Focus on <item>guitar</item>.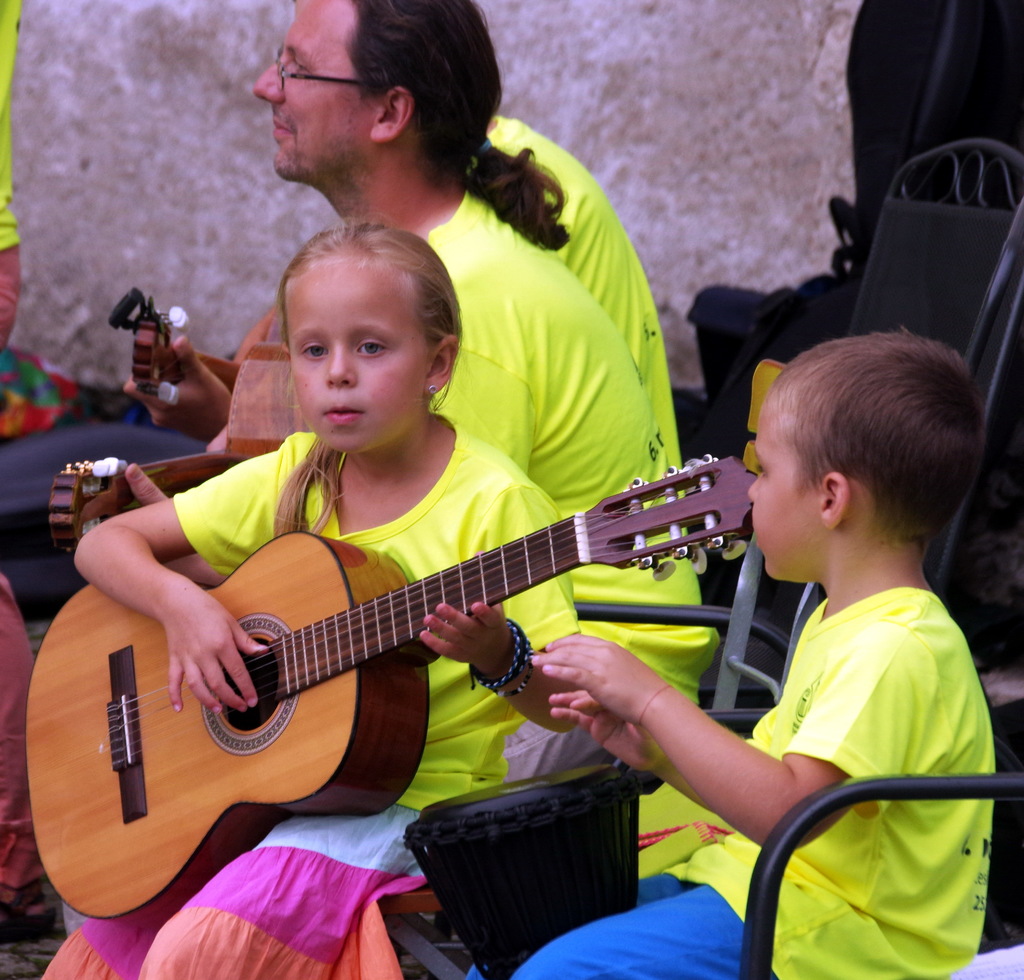
Focused at BBox(22, 446, 758, 931).
